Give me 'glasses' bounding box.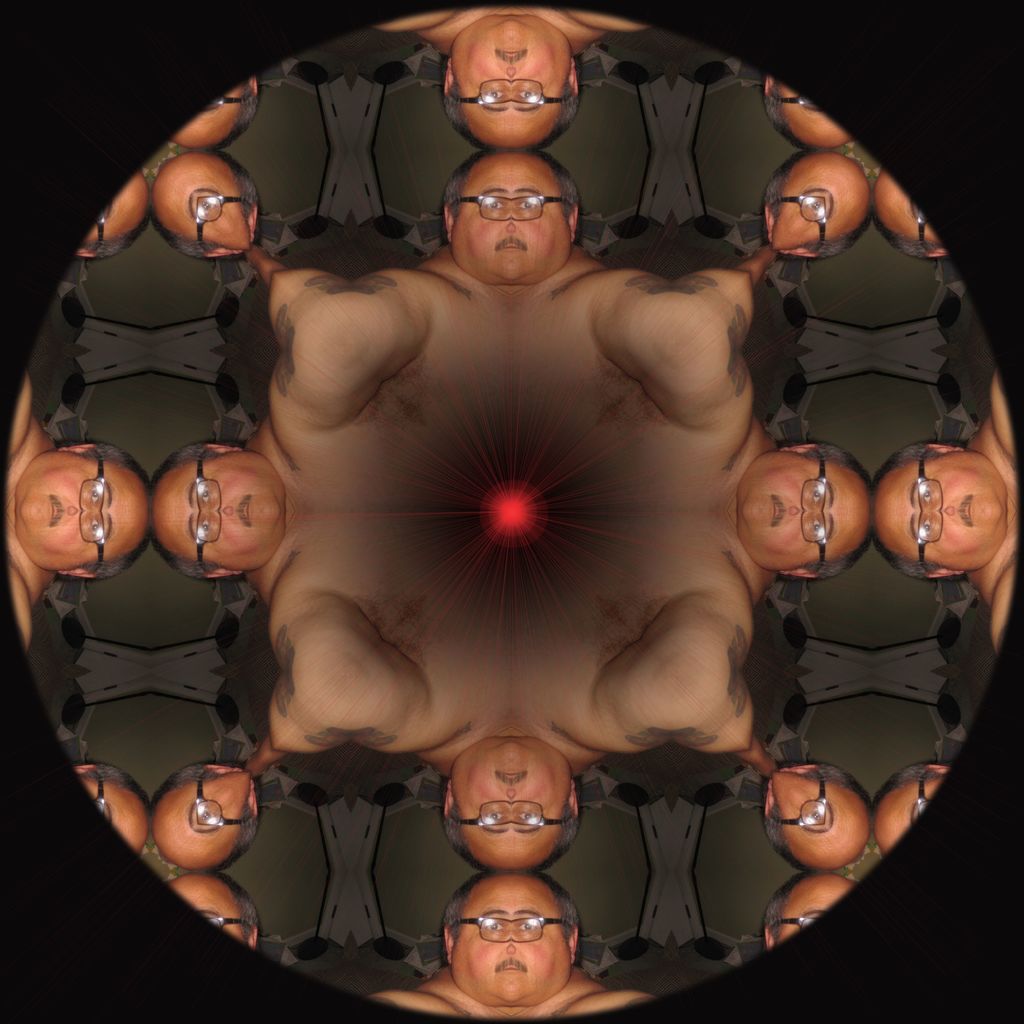
bbox=[187, 774, 253, 834].
